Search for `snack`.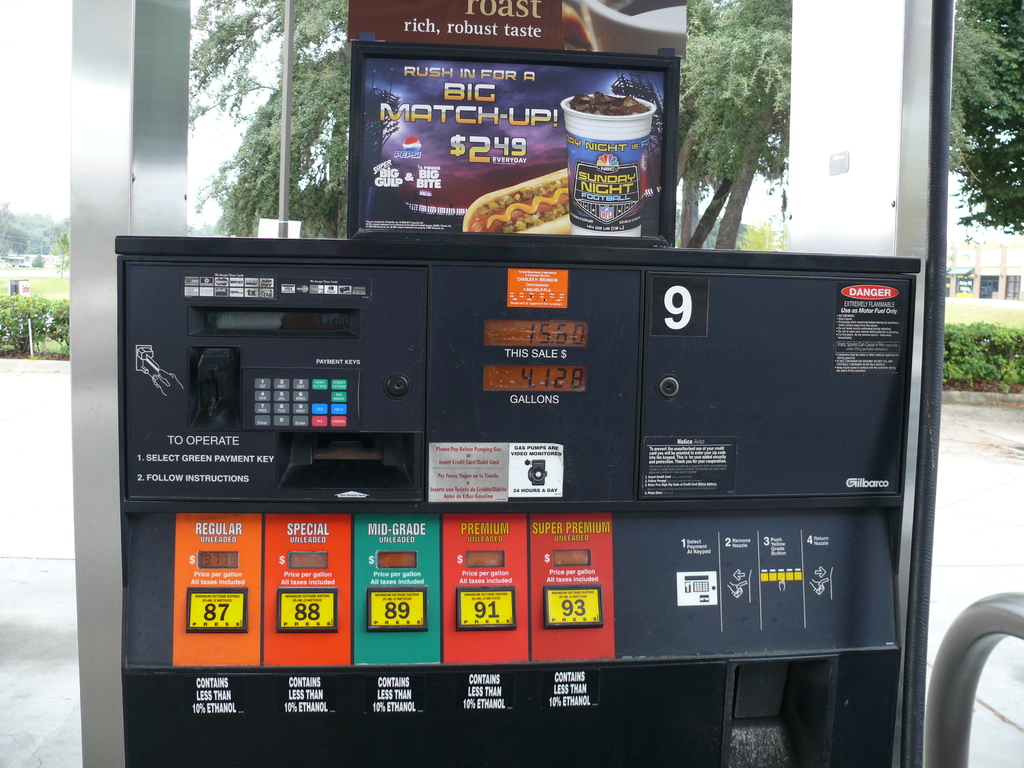
Found at box=[479, 144, 584, 233].
